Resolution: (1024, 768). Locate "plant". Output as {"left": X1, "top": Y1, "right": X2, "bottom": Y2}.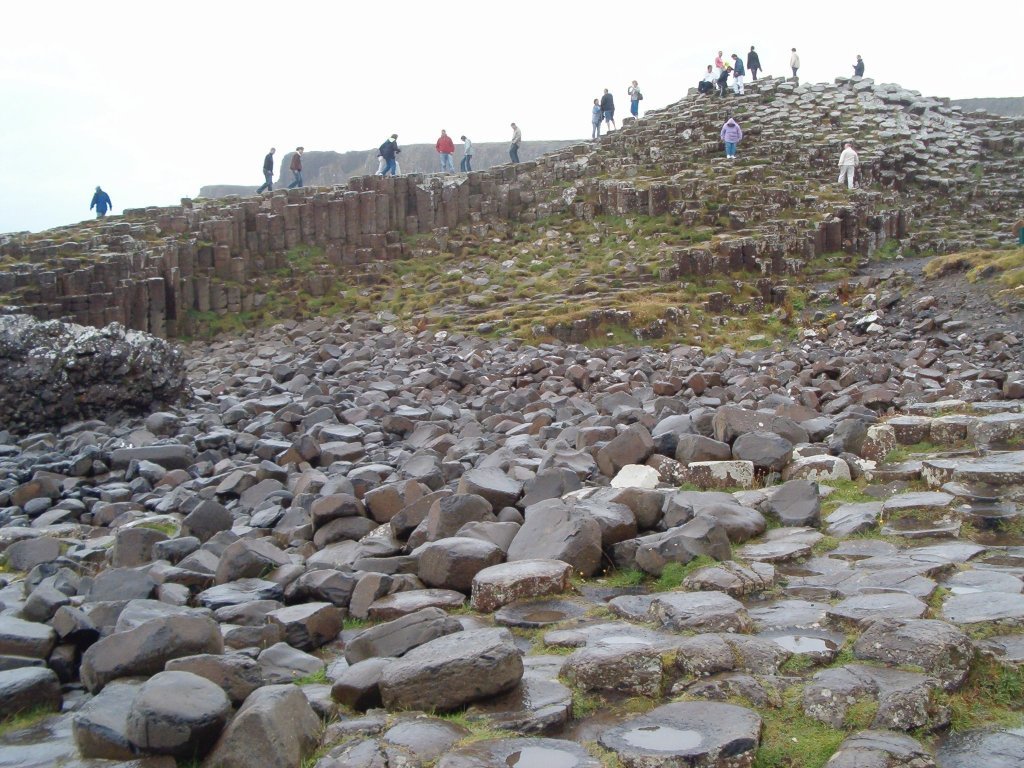
{"left": 761, "top": 507, "right": 782, "bottom": 530}.
